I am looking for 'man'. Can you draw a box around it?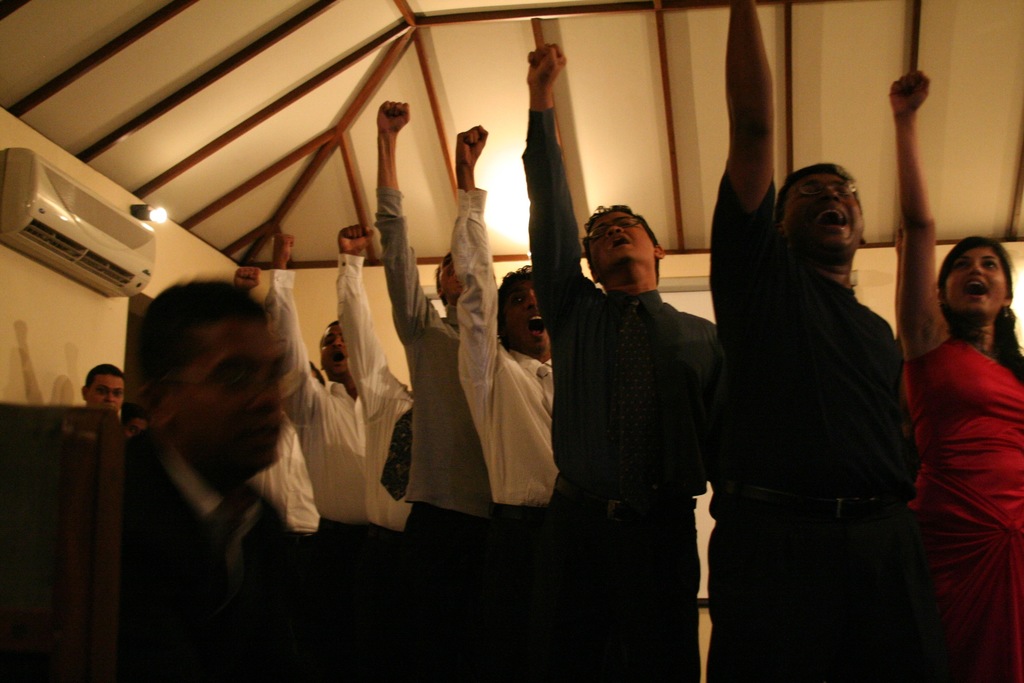
Sure, the bounding box is detection(451, 120, 557, 682).
